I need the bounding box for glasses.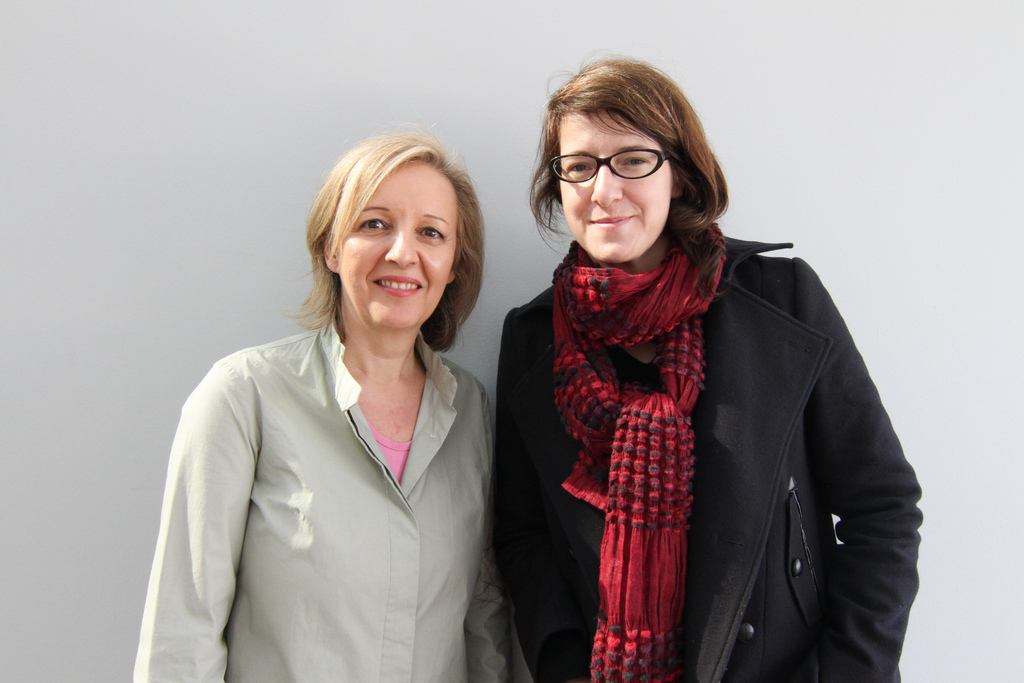
Here it is: 555, 140, 690, 184.
